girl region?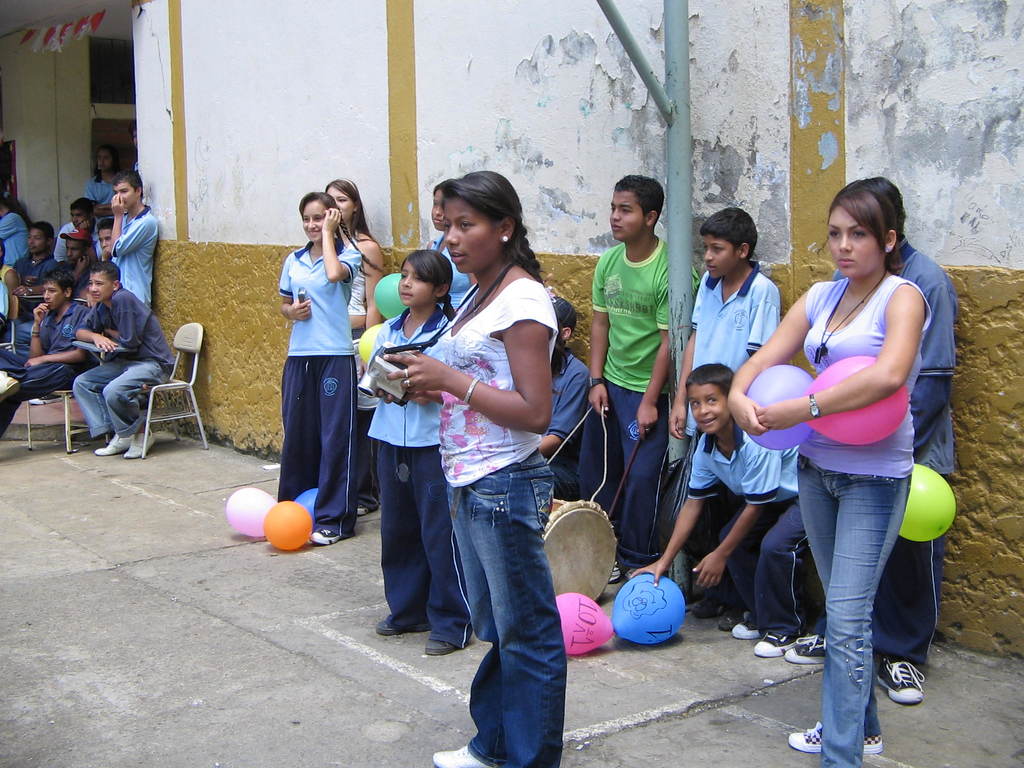
BBox(372, 169, 568, 767)
